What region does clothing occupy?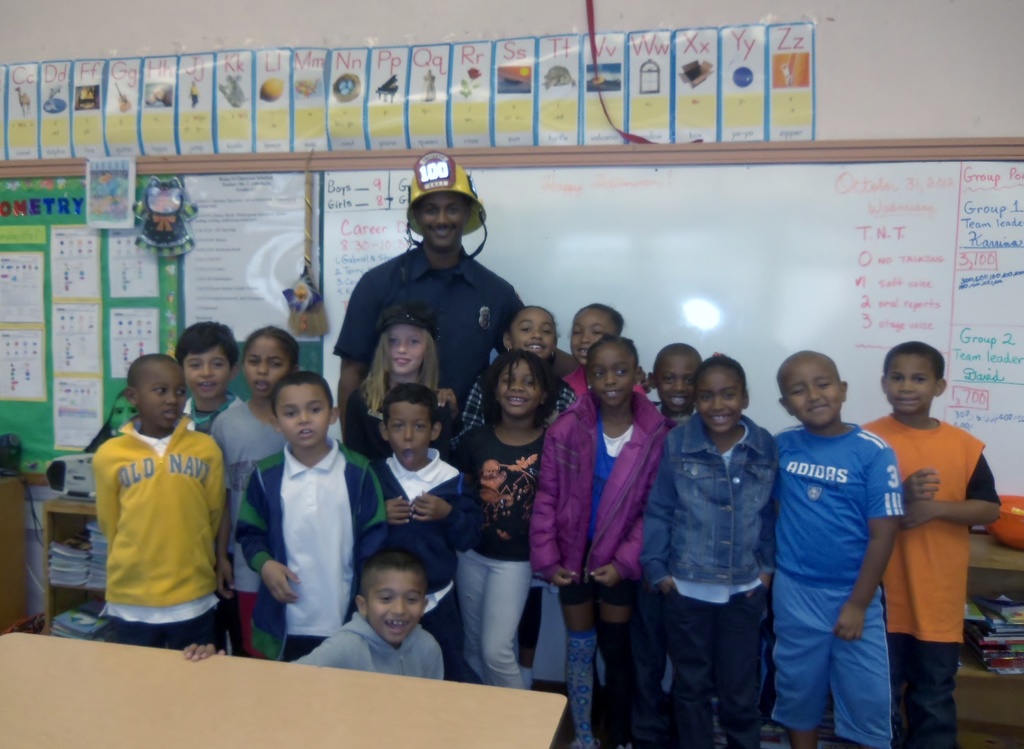
bbox=(452, 420, 551, 552).
